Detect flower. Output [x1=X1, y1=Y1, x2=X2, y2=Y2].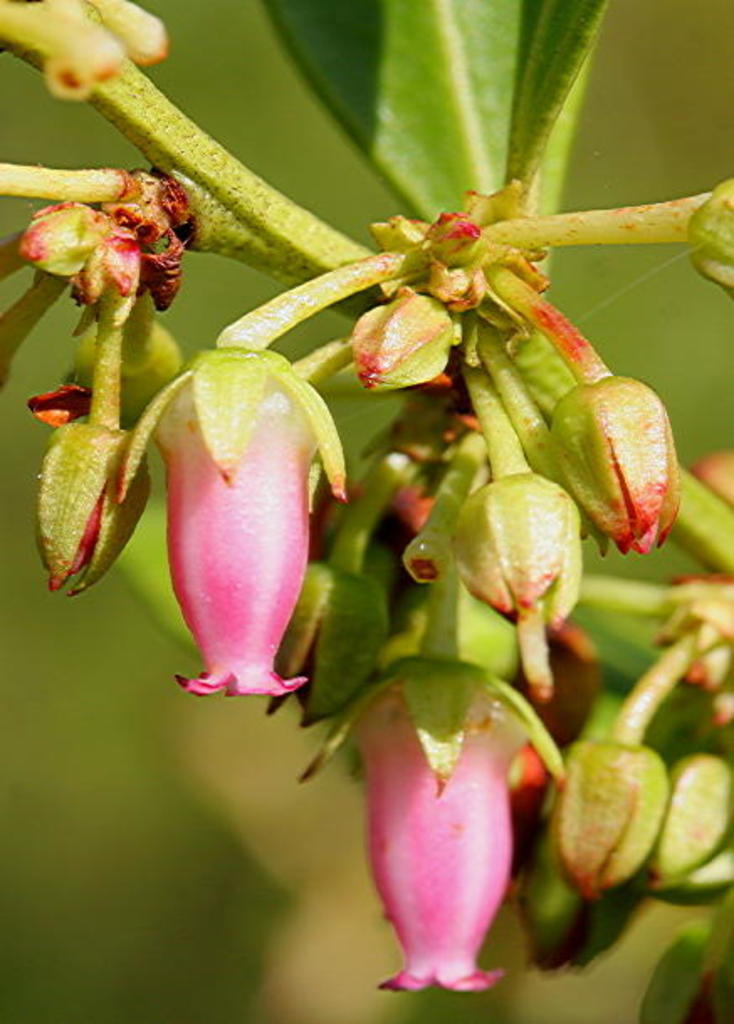
[x1=294, y1=624, x2=578, y2=995].
